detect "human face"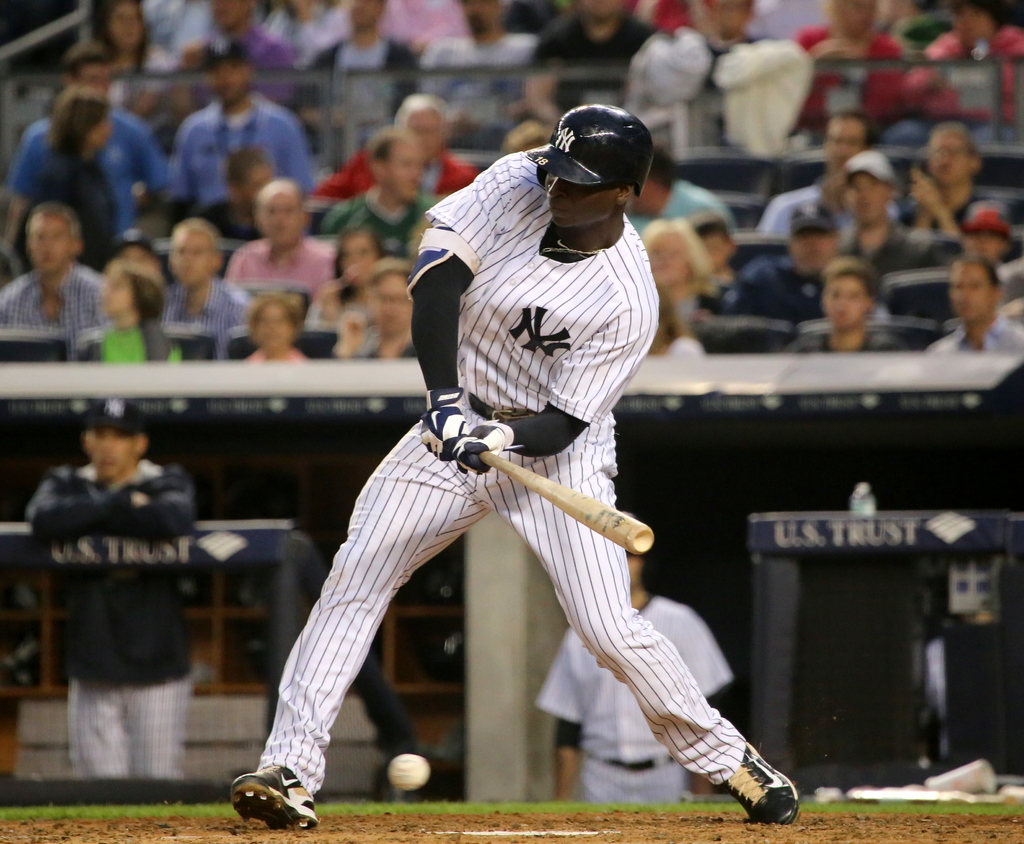
[350,0,385,31]
